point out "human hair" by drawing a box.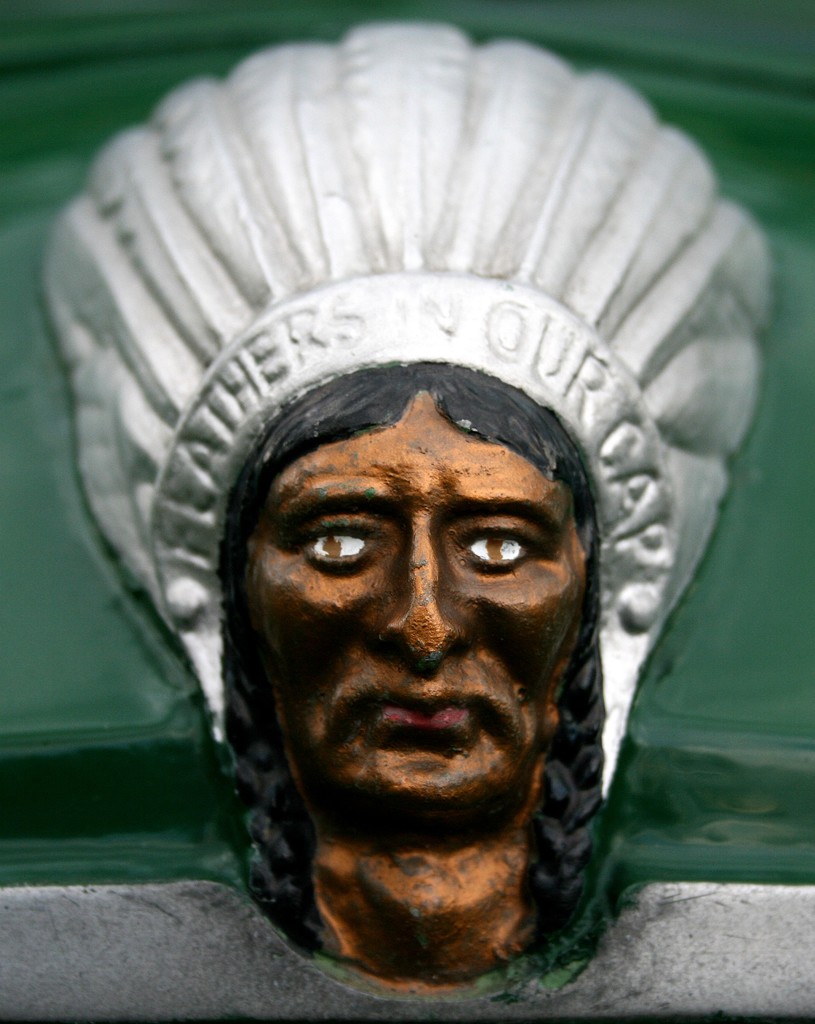
[x1=106, y1=214, x2=672, y2=960].
